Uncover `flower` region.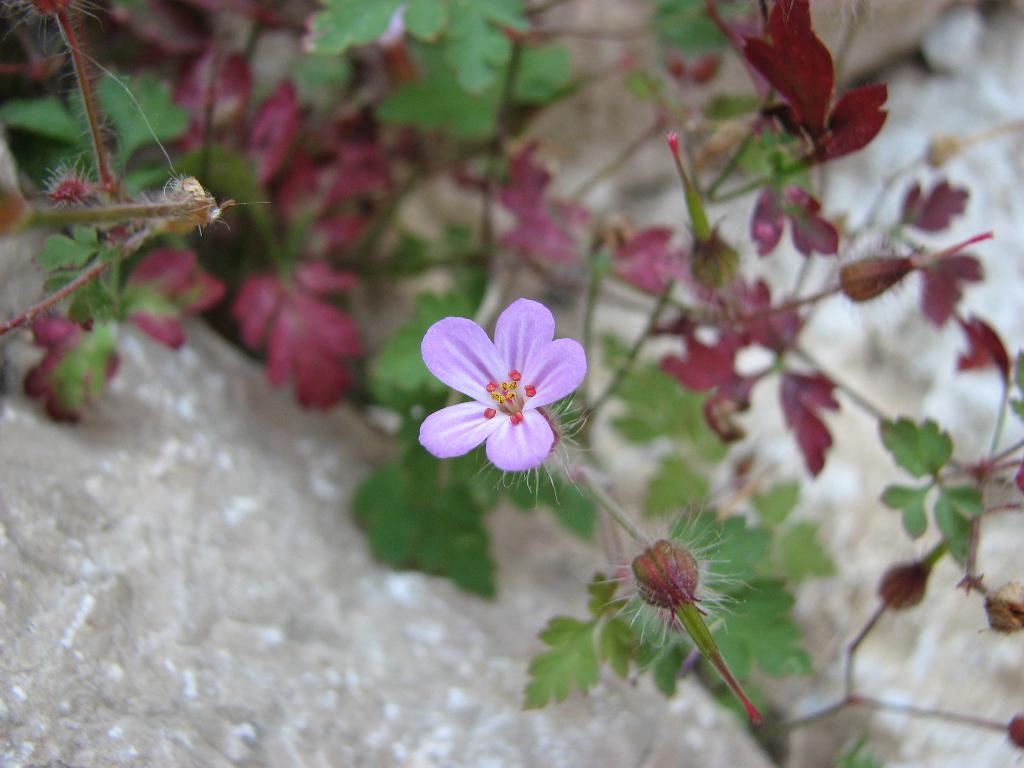
Uncovered: detection(510, 141, 573, 250).
